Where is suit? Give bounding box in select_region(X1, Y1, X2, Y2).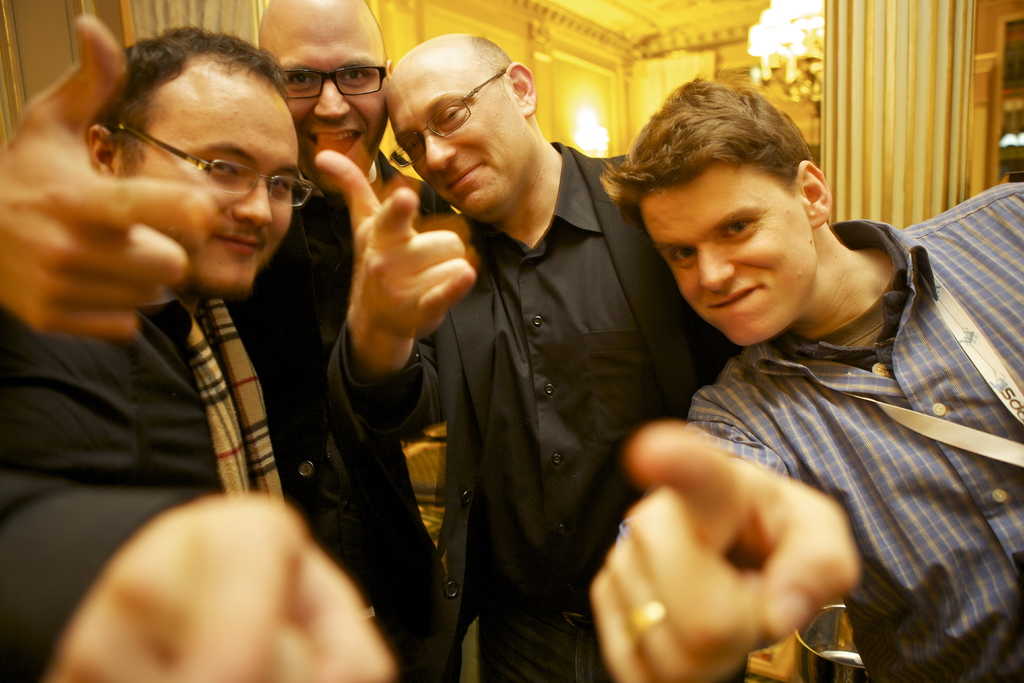
select_region(319, 138, 740, 680).
